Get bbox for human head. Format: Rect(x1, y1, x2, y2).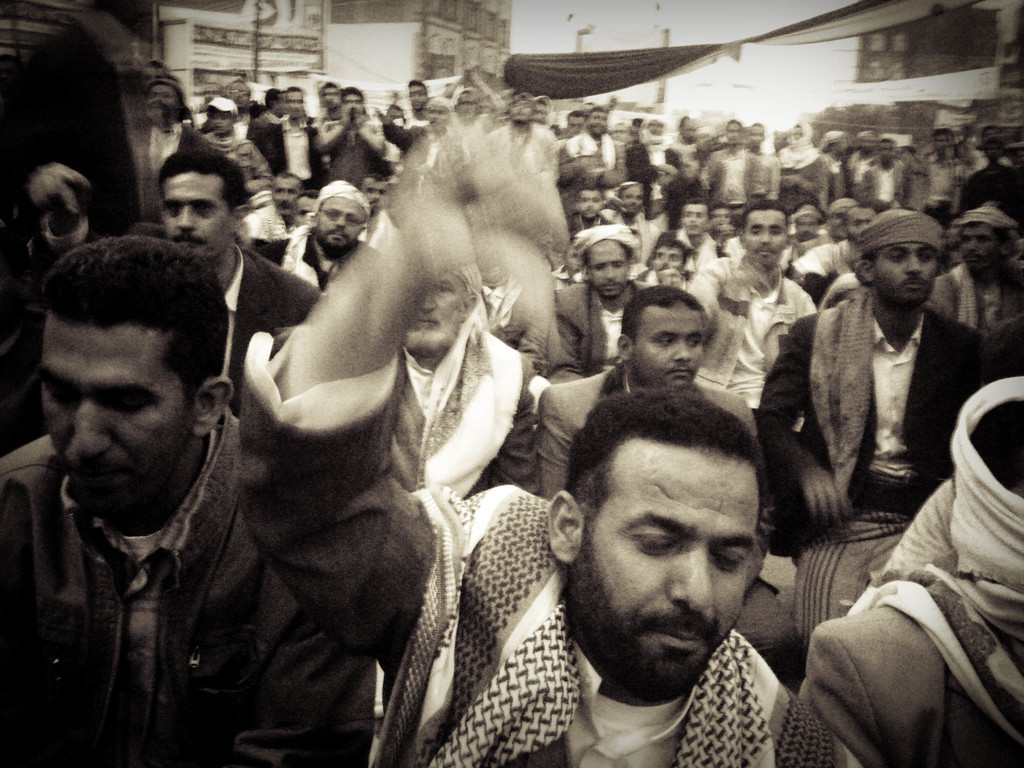
Rect(40, 241, 231, 521).
